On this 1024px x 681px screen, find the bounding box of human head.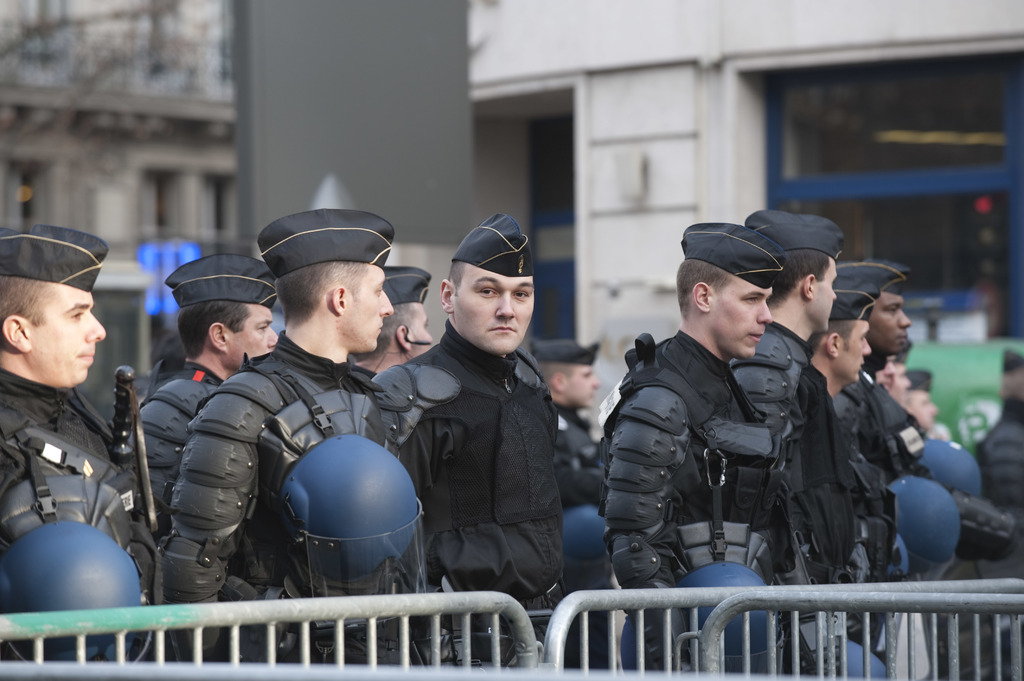
Bounding box: box(902, 365, 936, 425).
